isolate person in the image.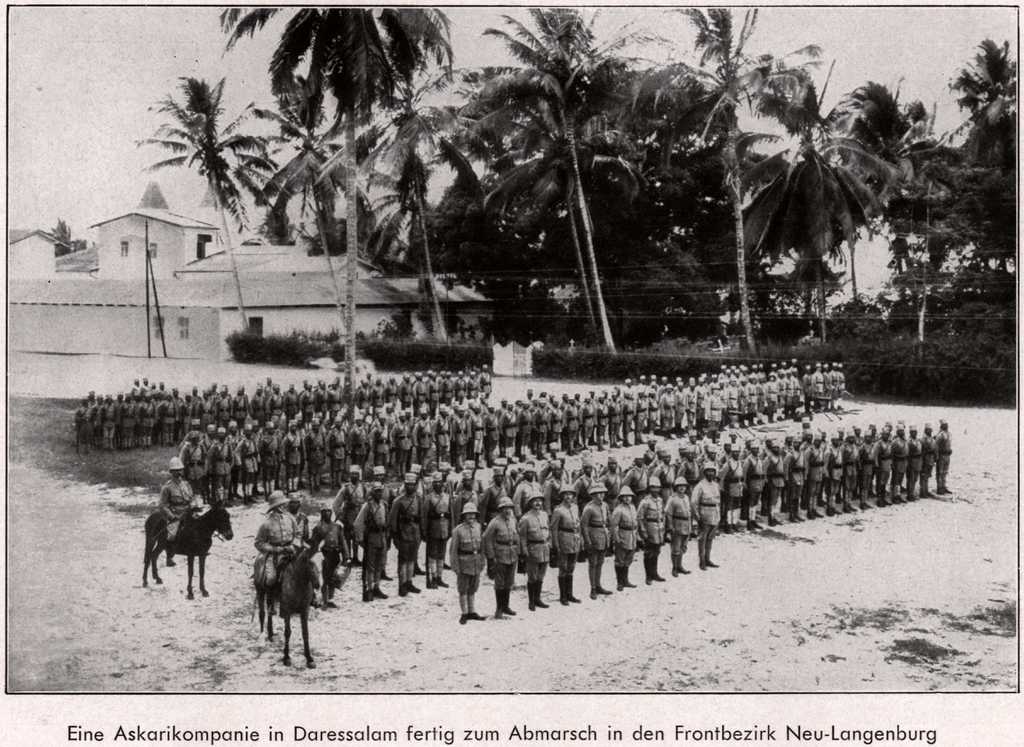
Isolated region: [300,382,314,410].
